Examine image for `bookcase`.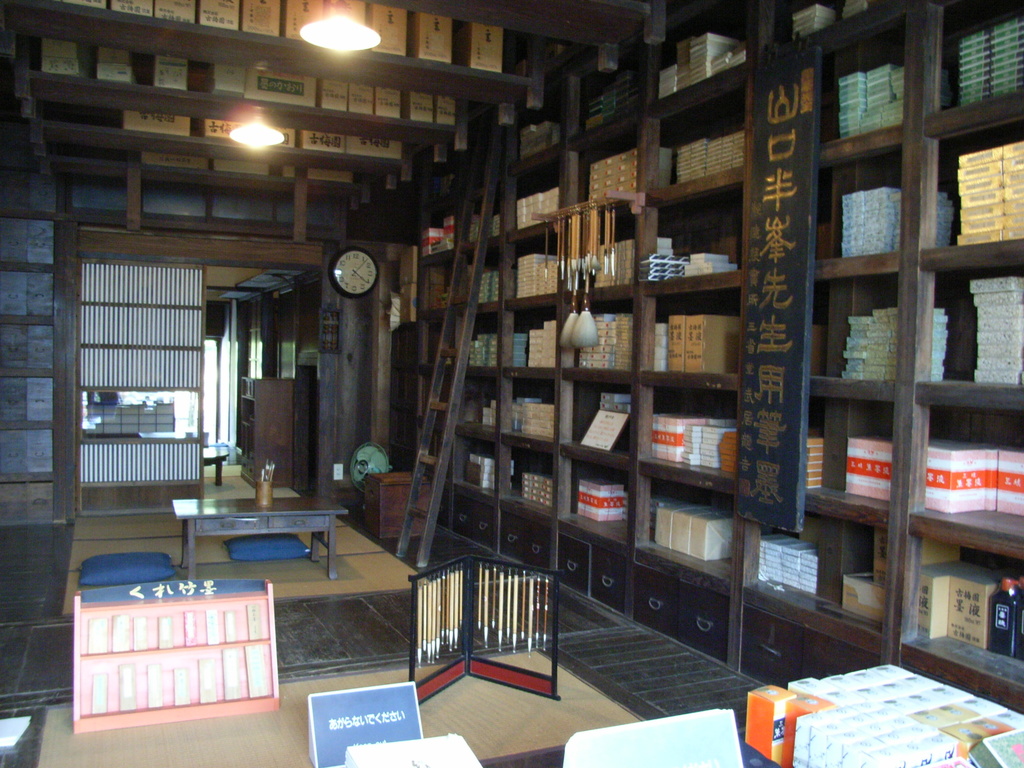
Examination result: <region>399, 0, 1023, 701</region>.
